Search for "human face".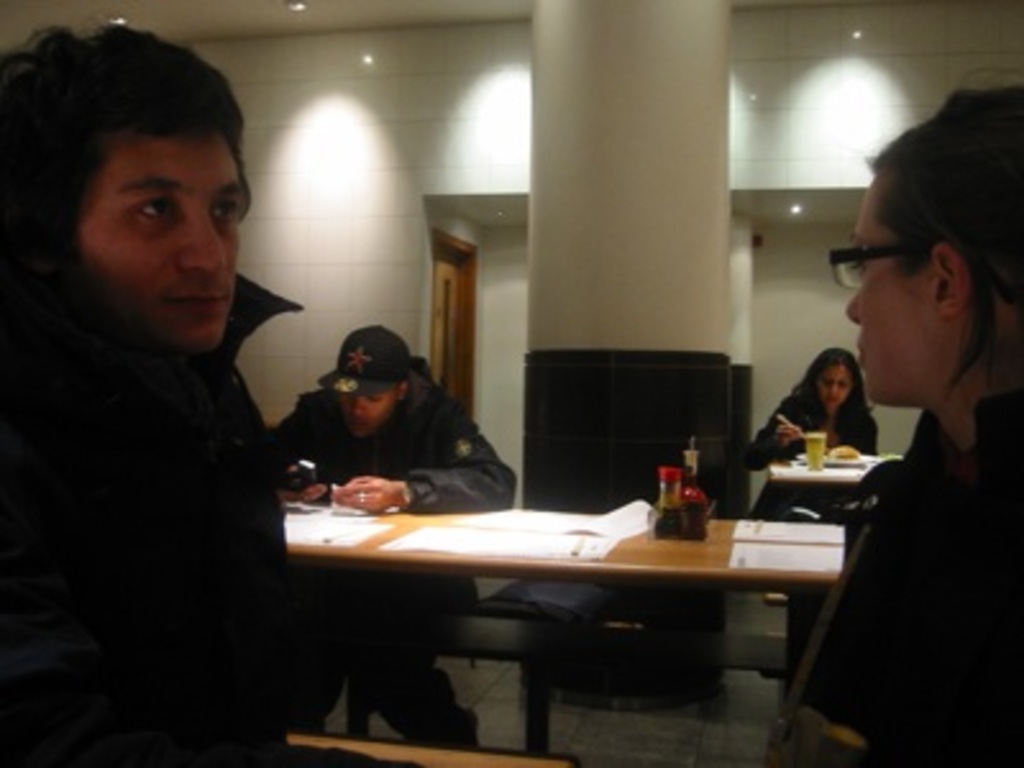
Found at 82:141:246:348.
